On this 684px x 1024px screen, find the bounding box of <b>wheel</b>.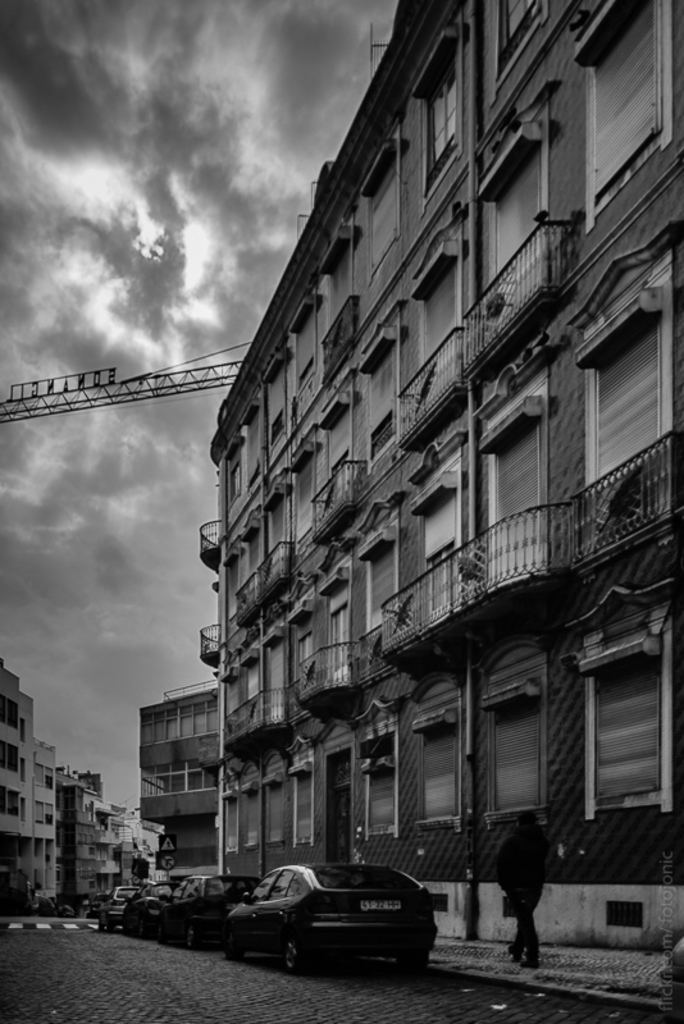
Bounding box: x1=401, y1=938, x2=432, y2=969.
